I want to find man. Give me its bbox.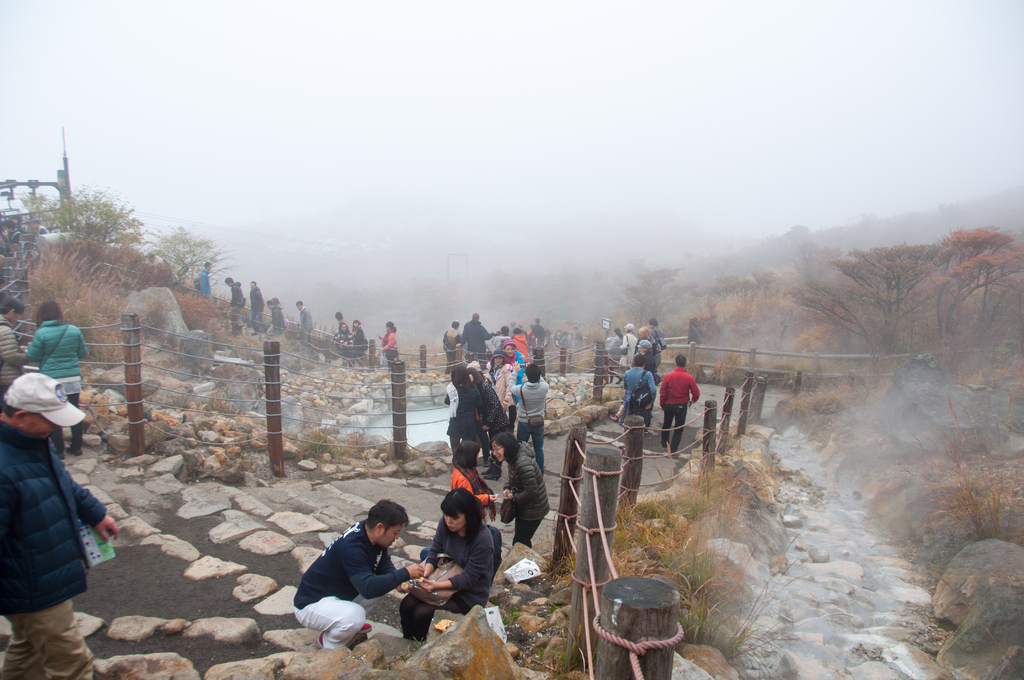
detection(0, 373, 120, 679).
